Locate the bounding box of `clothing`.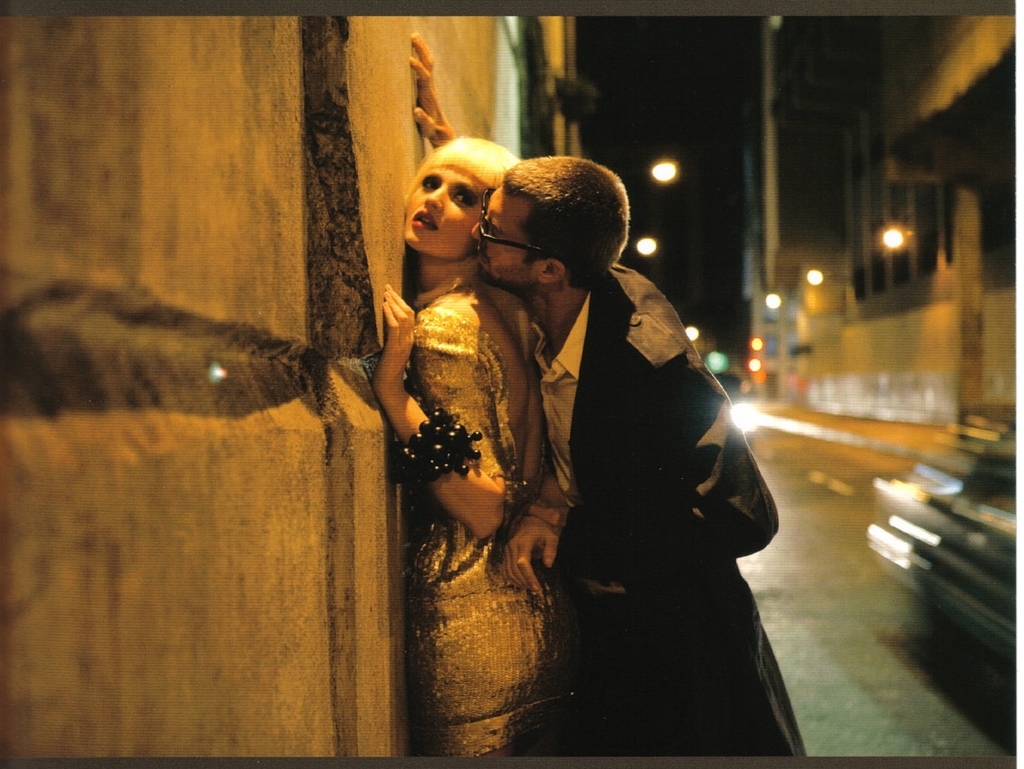
Bounding box: <bbox>368, 197, 610, 707</bbox>.
